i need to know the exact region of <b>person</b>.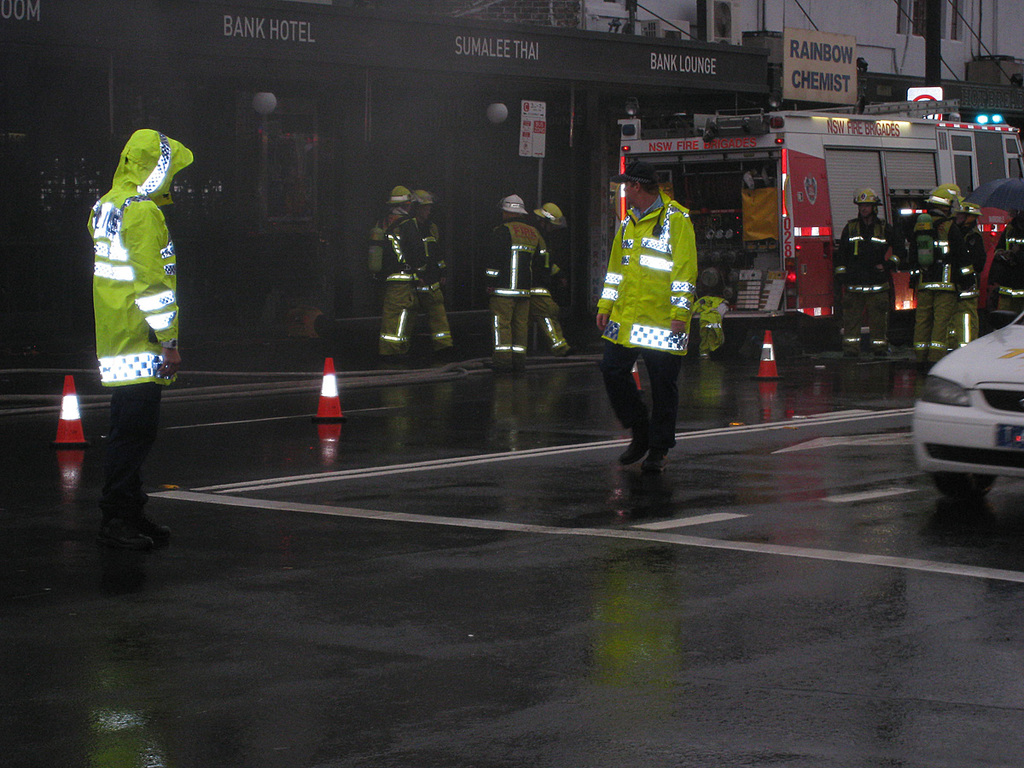
Region: bbox(905, 182, 957, 375).
